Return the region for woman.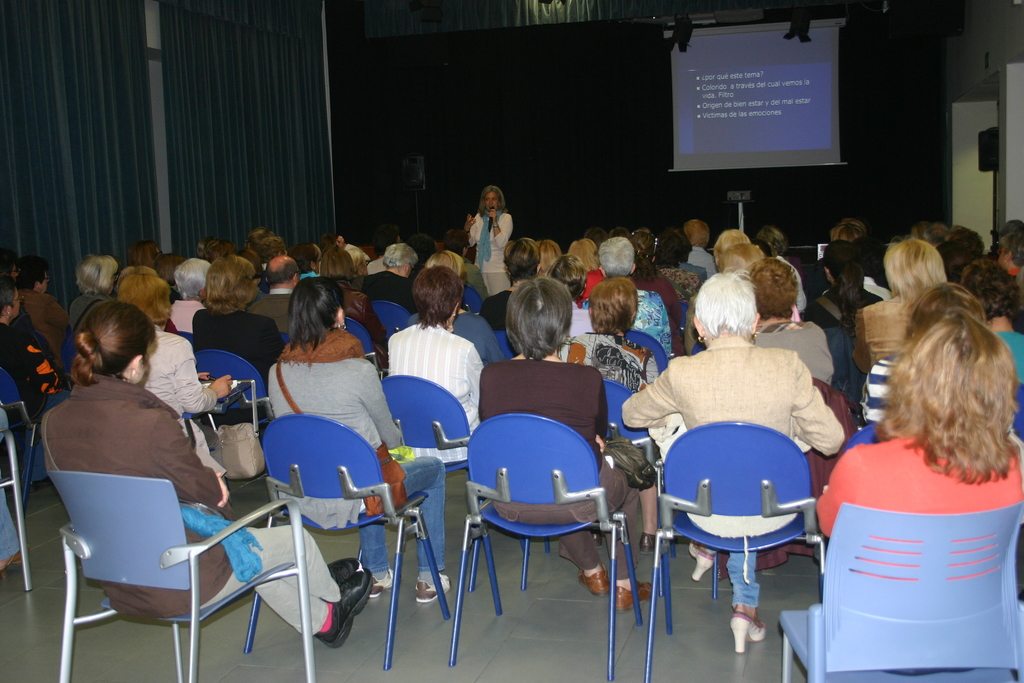
<bbox>314, 240, 374, 329</bbox>.
